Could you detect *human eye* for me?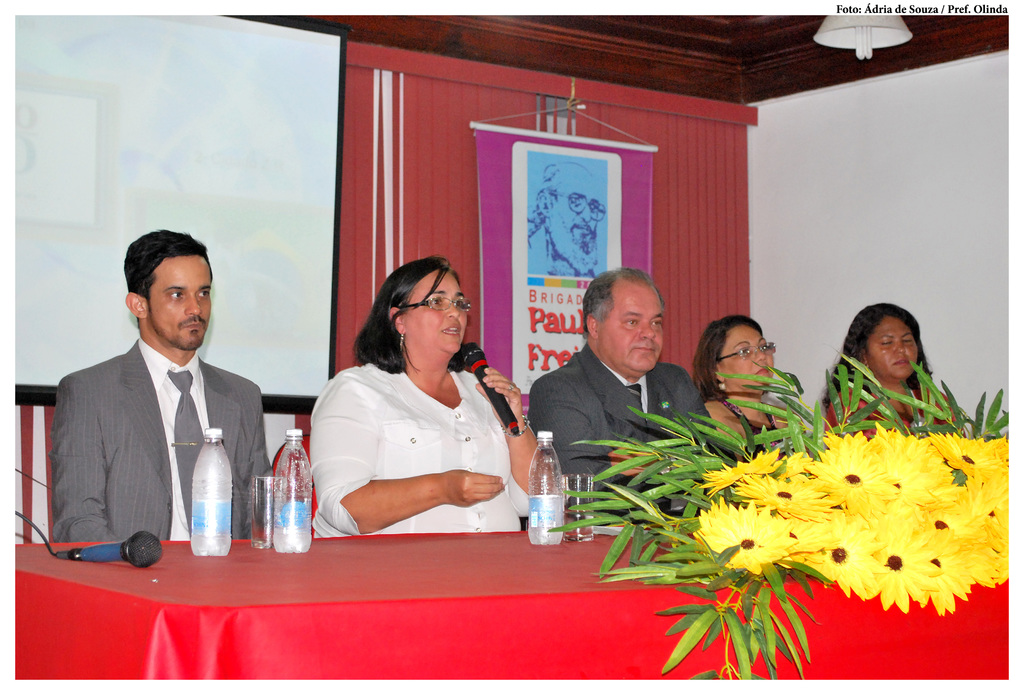
Detection result: bbox=(653, 323, 662, 329).
